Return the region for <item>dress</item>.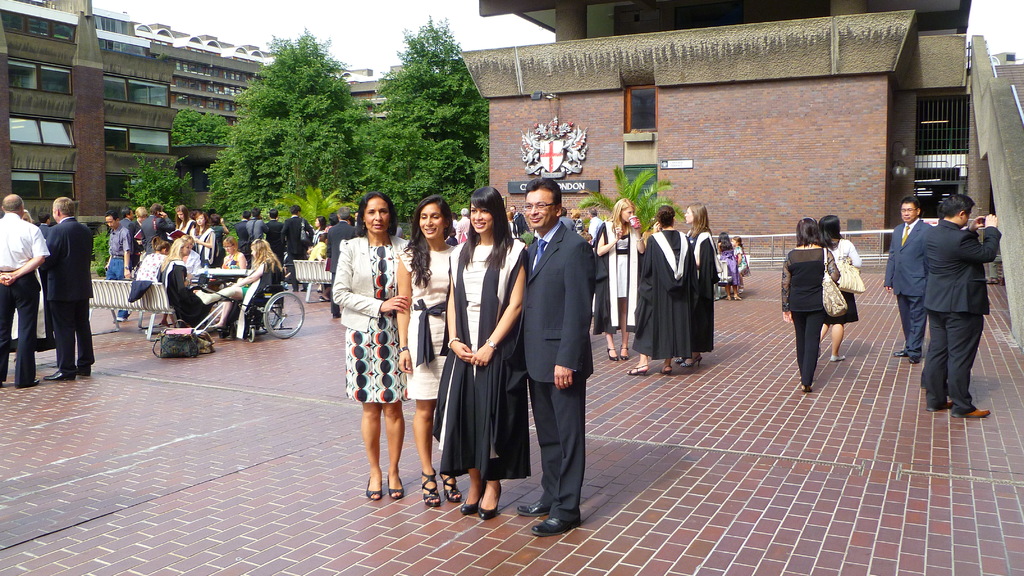
bbox=[346, 243, 409, 403].
